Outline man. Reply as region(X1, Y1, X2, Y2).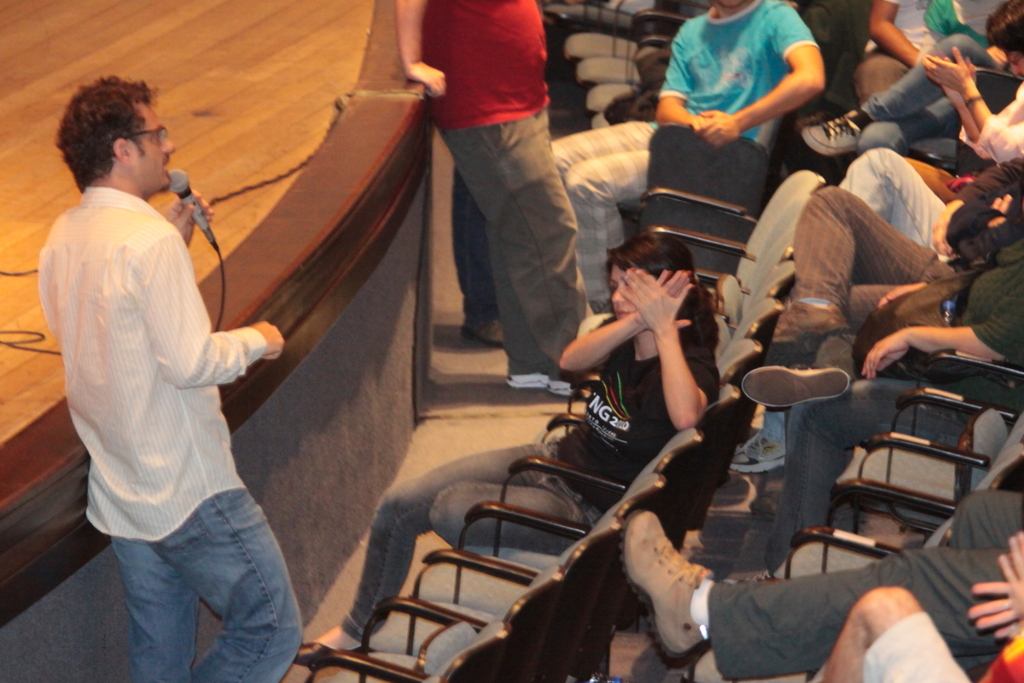
region(742, 185, 1023, 534).
